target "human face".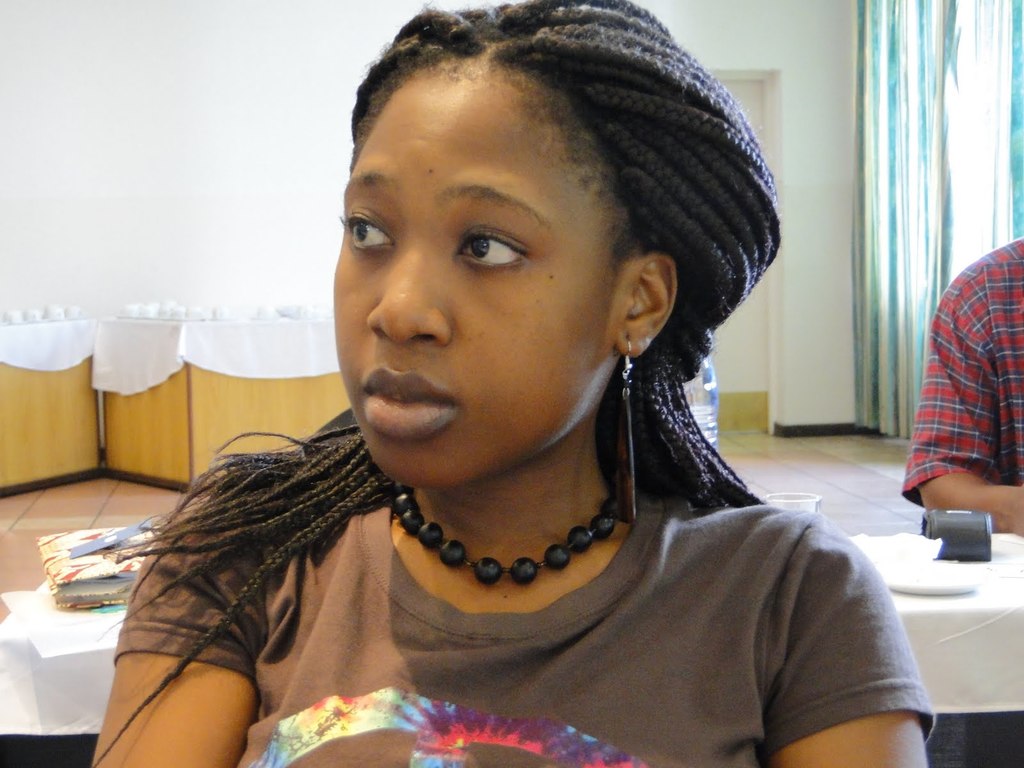
Target region: 332, 69, 611, 488.
